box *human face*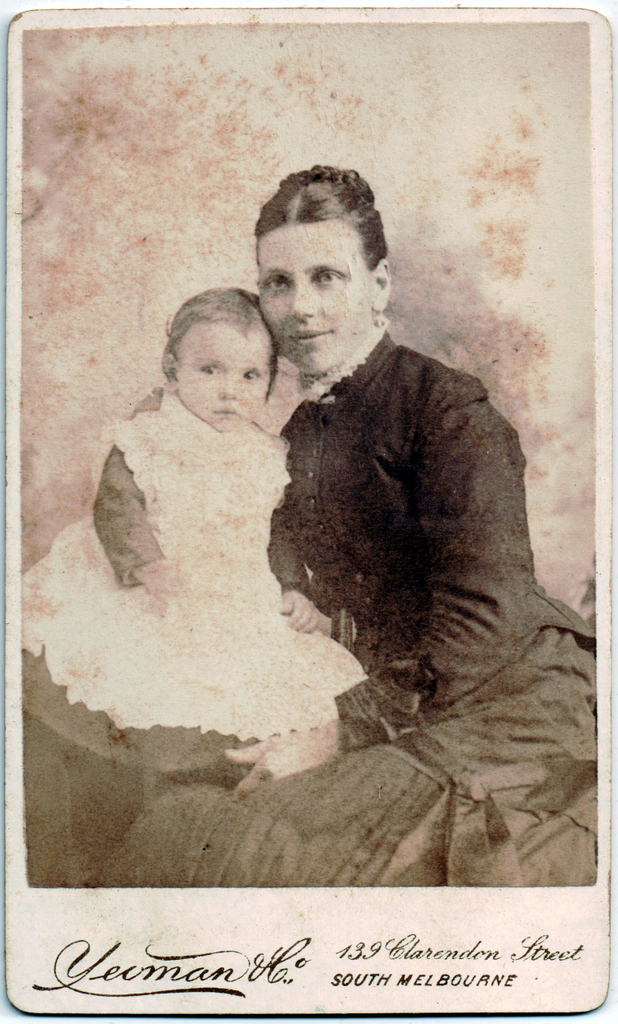
(x1=184, y1=315, x2=260, y2=430)
